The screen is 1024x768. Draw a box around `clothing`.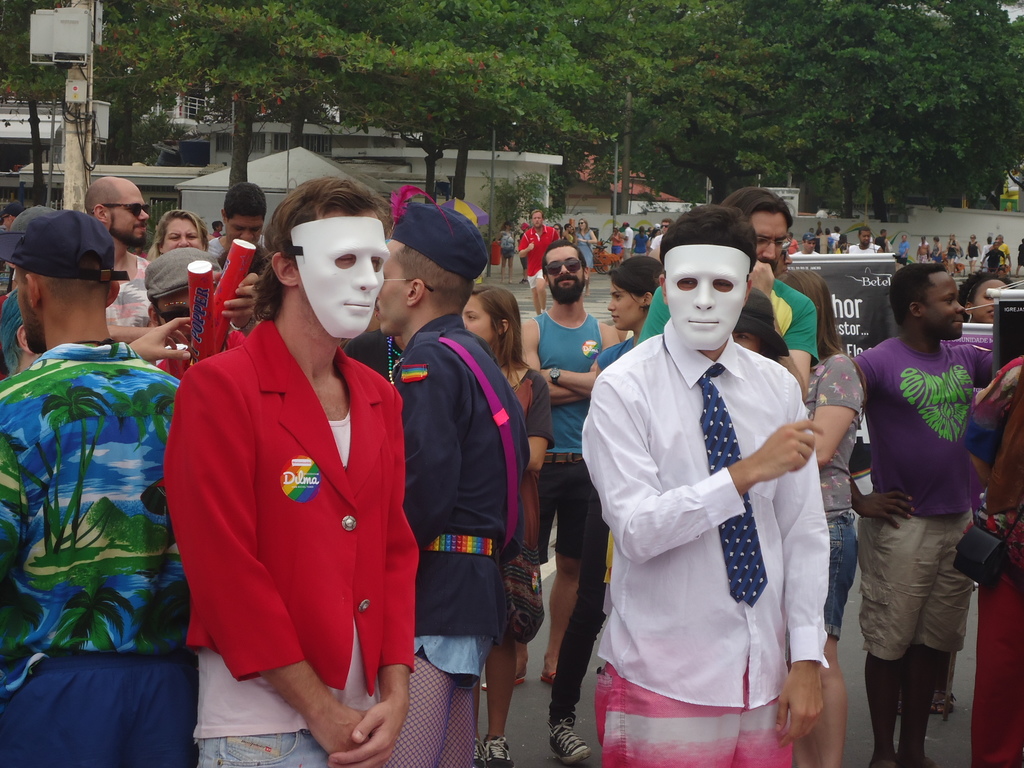
[849, 238, 879, 254].
